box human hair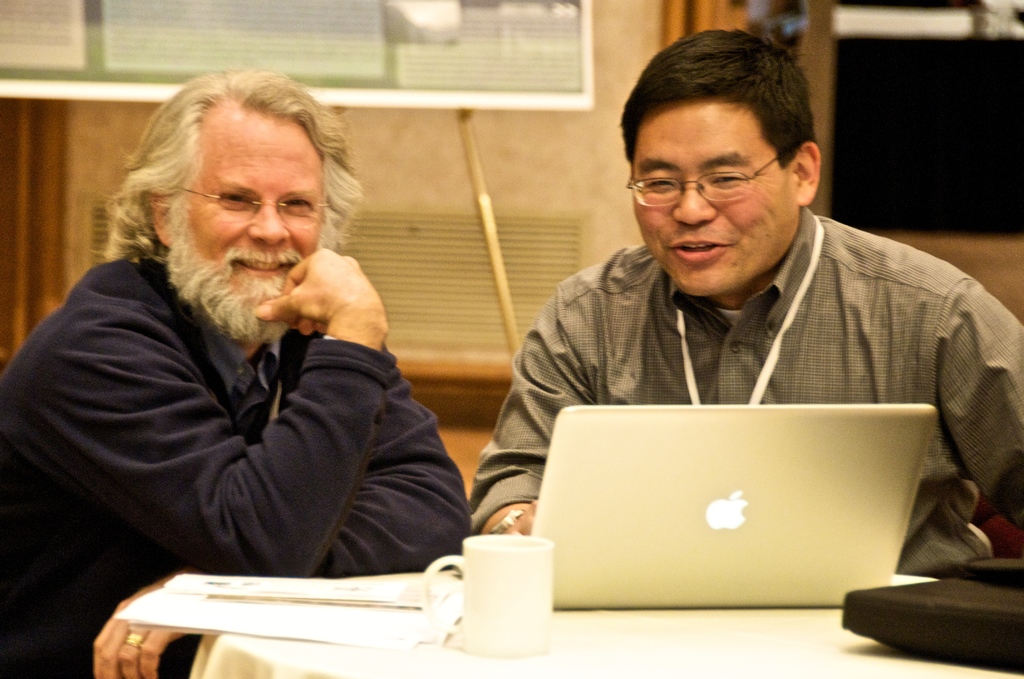
619,26,812,168
